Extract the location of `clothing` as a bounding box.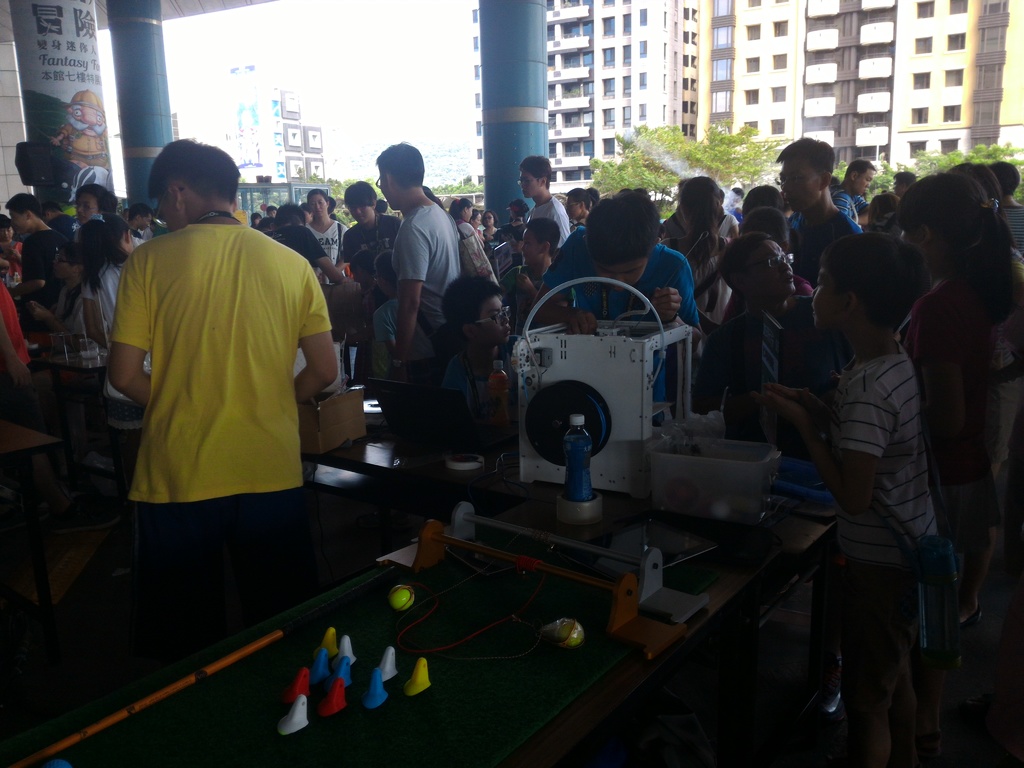
<region>48, 277, 103, 440</region>.
